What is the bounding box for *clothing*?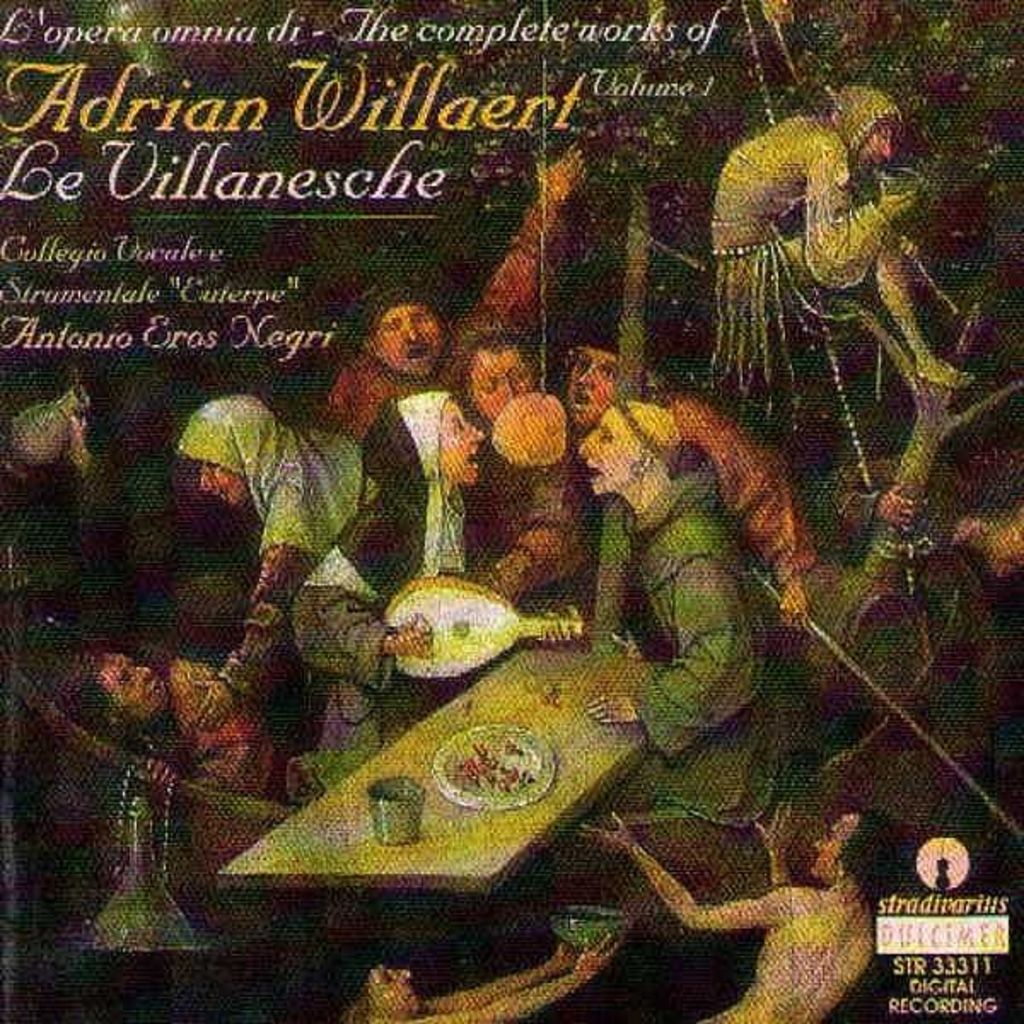
x1=468 y1=428 x2=599 y2=613.
